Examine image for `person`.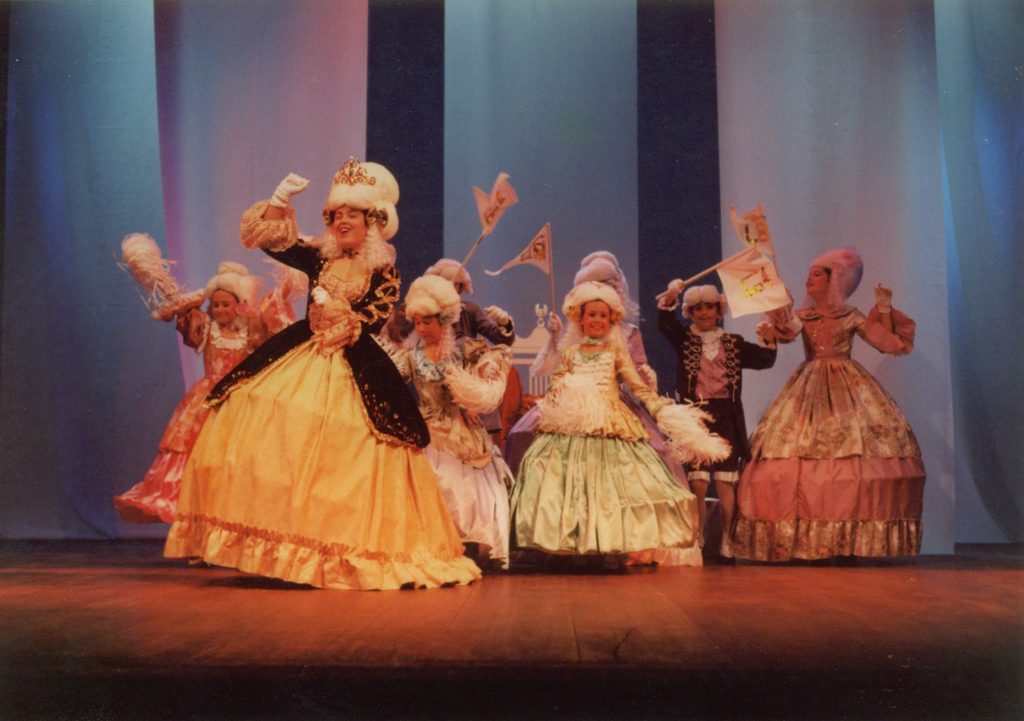
Examination result: <box>659,282,775,457</box>.
